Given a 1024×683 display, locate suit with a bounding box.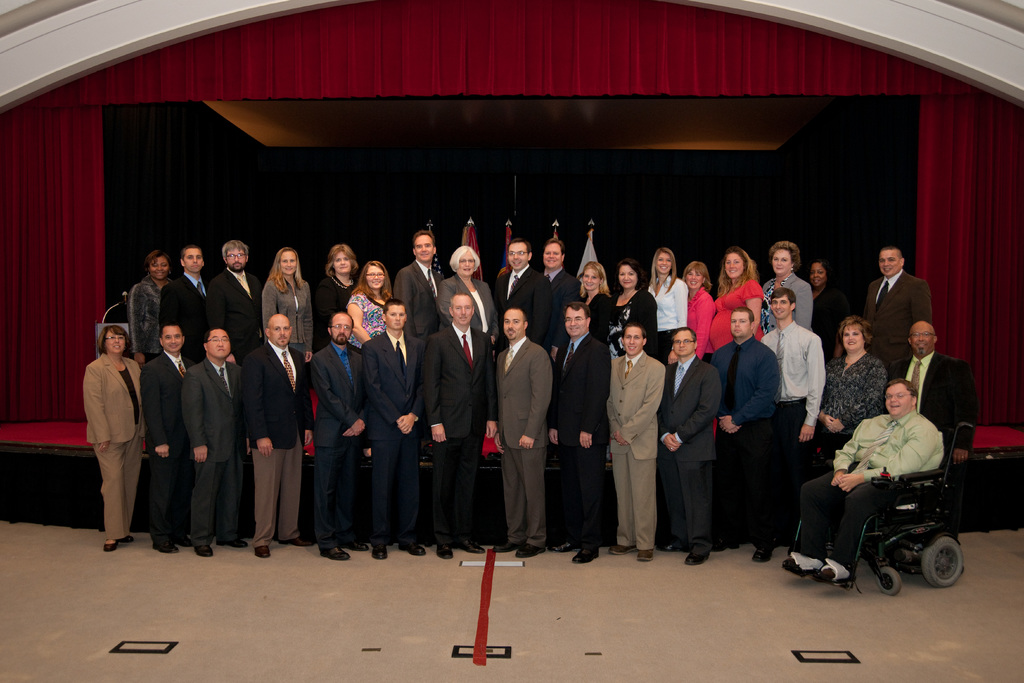
Located: bbox=[505, 264, 554, 342].
